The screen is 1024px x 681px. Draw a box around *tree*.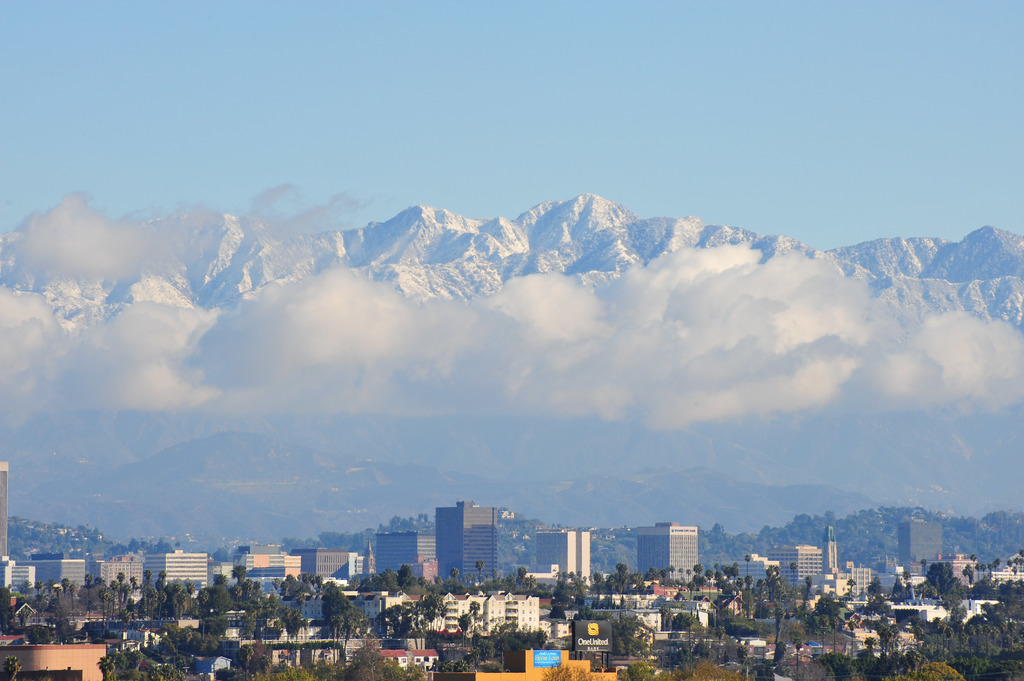
detection(805, 575, 813, 600).
